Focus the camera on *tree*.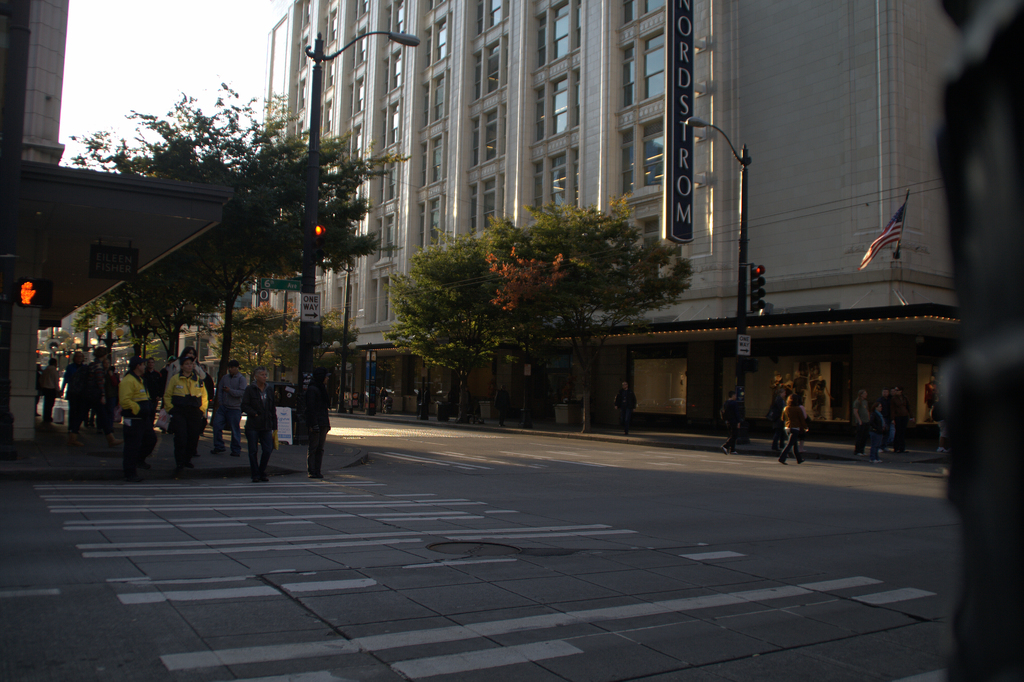
Focus region: x1=381 y1=191 x2=695 y2=434.
